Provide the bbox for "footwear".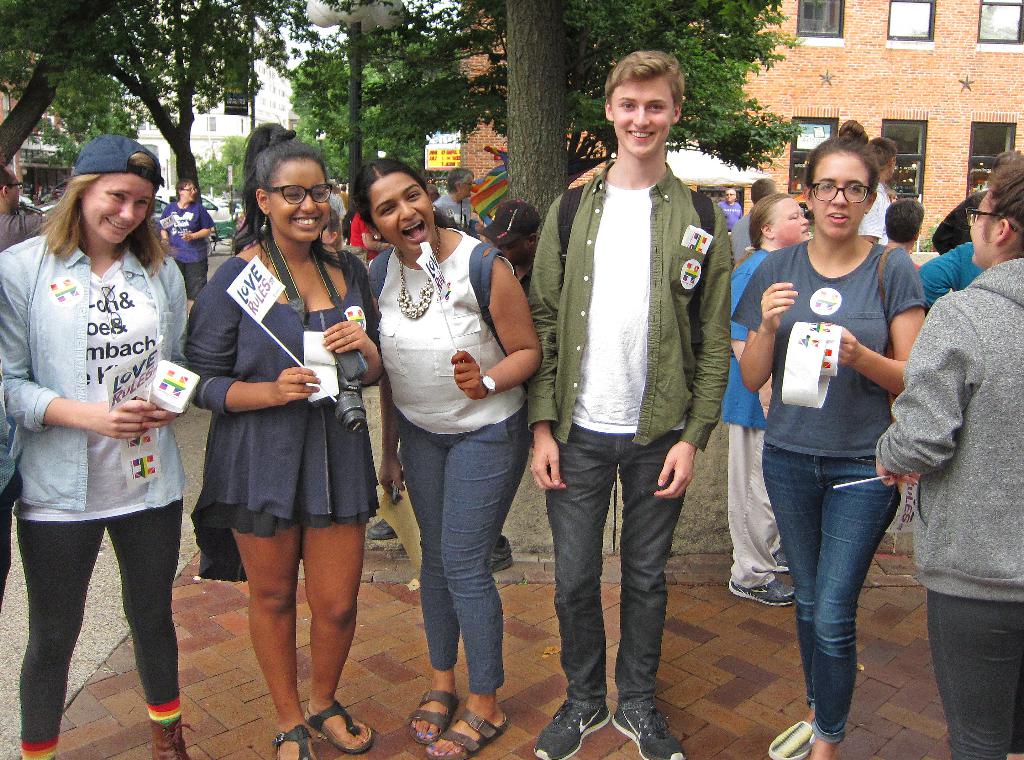
box=[532, 700, 609, 759].
